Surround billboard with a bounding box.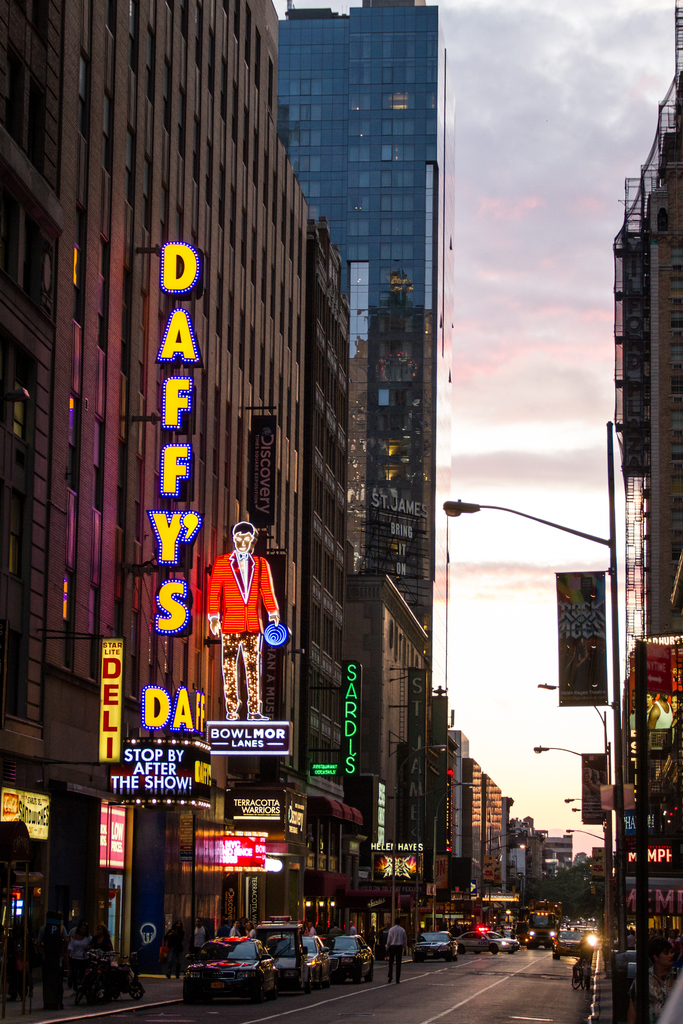
[554, 572, 607, 701].
